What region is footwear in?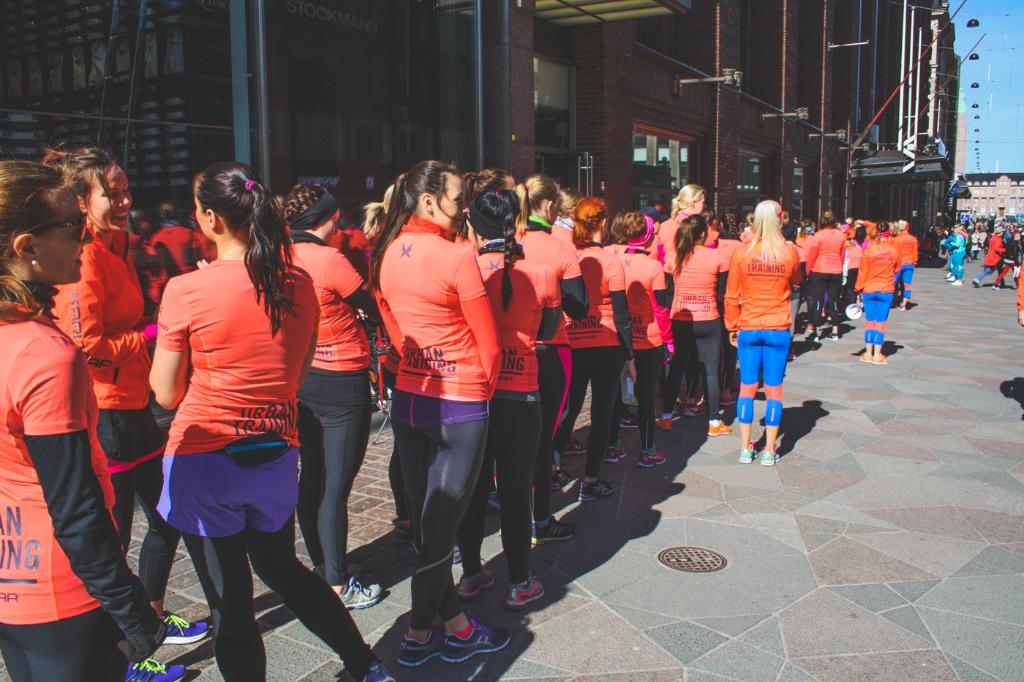
{"left": 549, "top": 467, "right": 578, "bottom": 491}.
